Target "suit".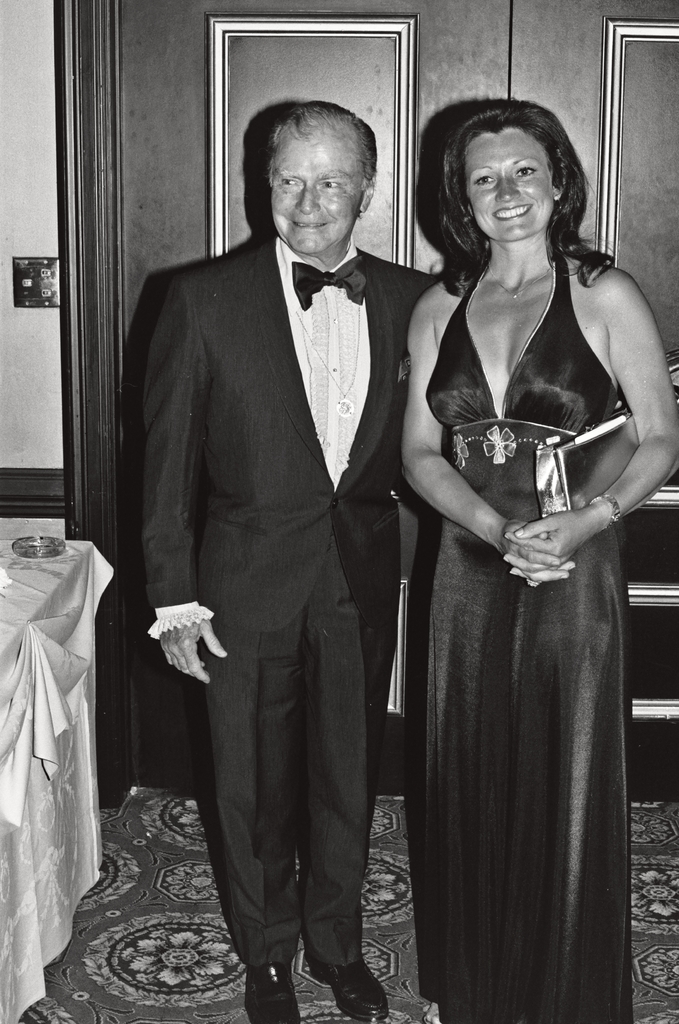
Target region: l=132, t=76, r=426, b=1010.
